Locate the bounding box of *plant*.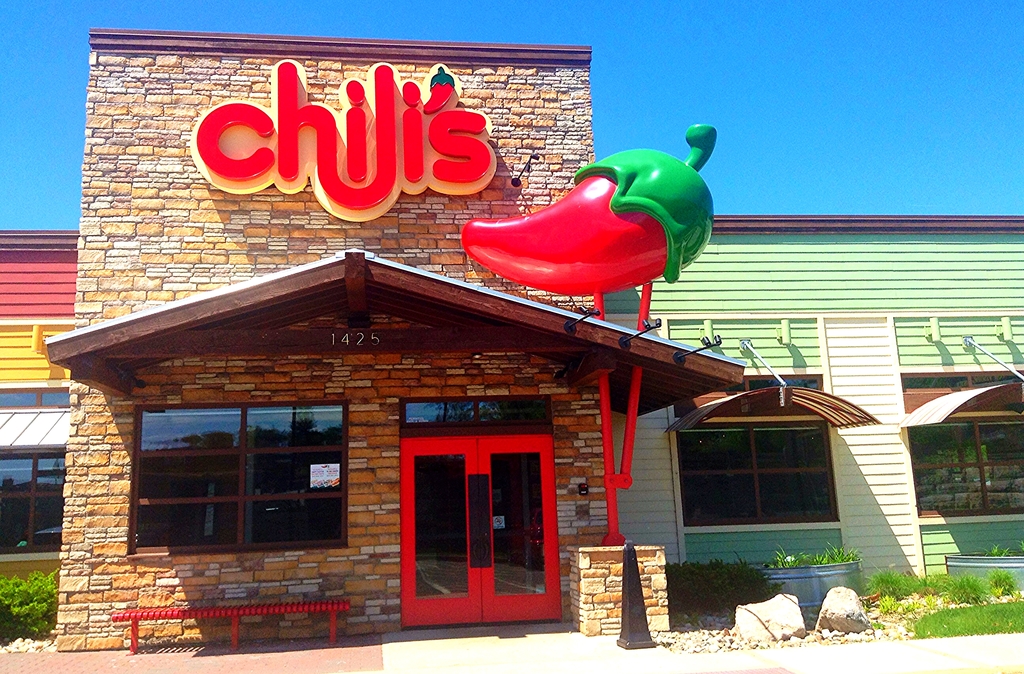
Bounding box: rect(900, 592, 920, 617).
